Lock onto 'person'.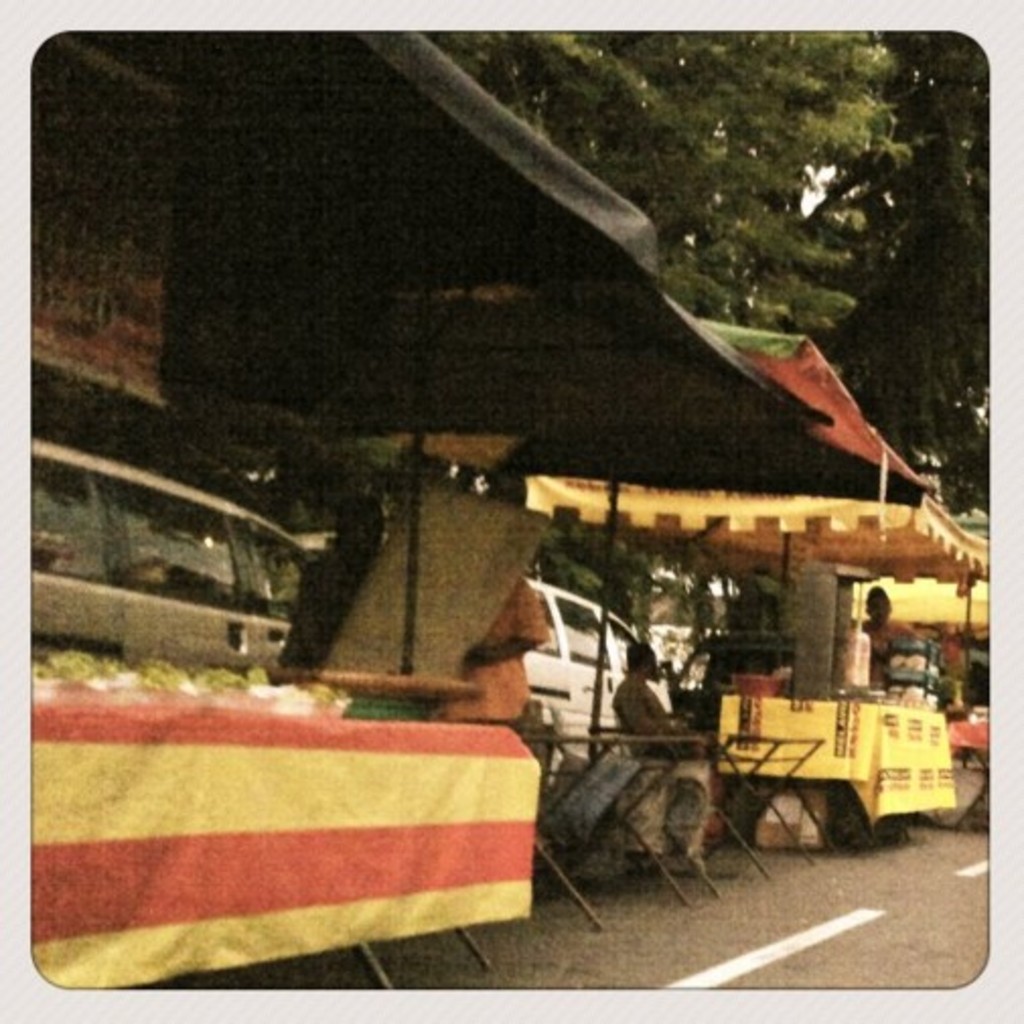
Locked: left=854, top=576, right=917, bottom=696.
